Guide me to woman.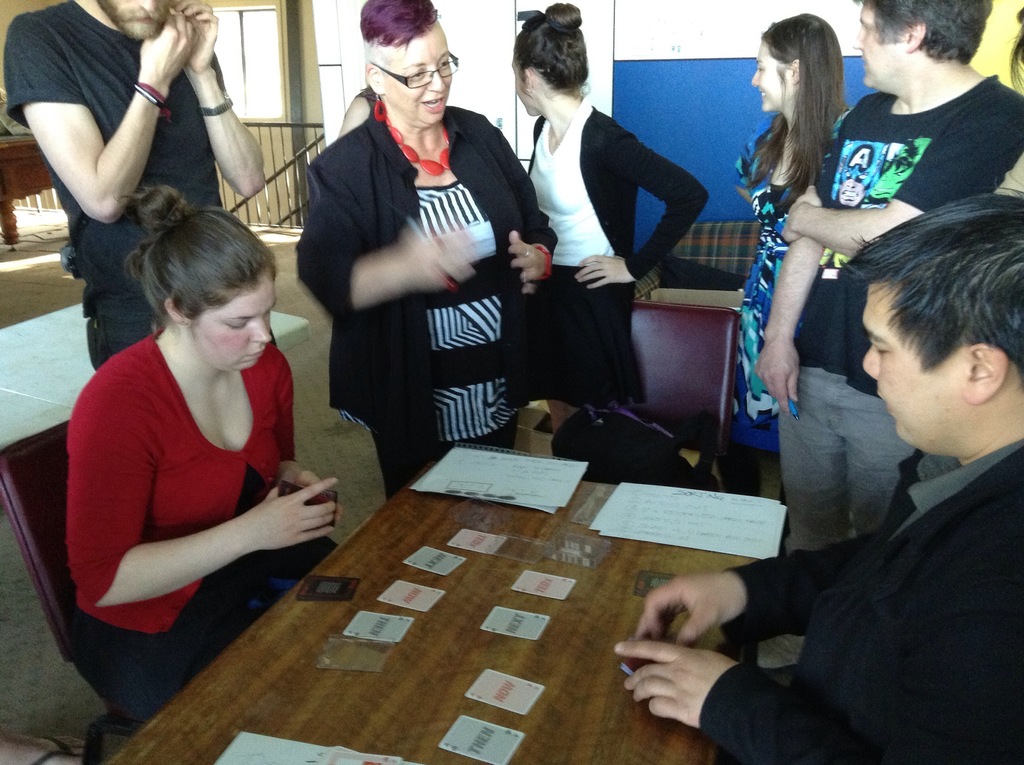
Guidance: [50,179,346,727].
